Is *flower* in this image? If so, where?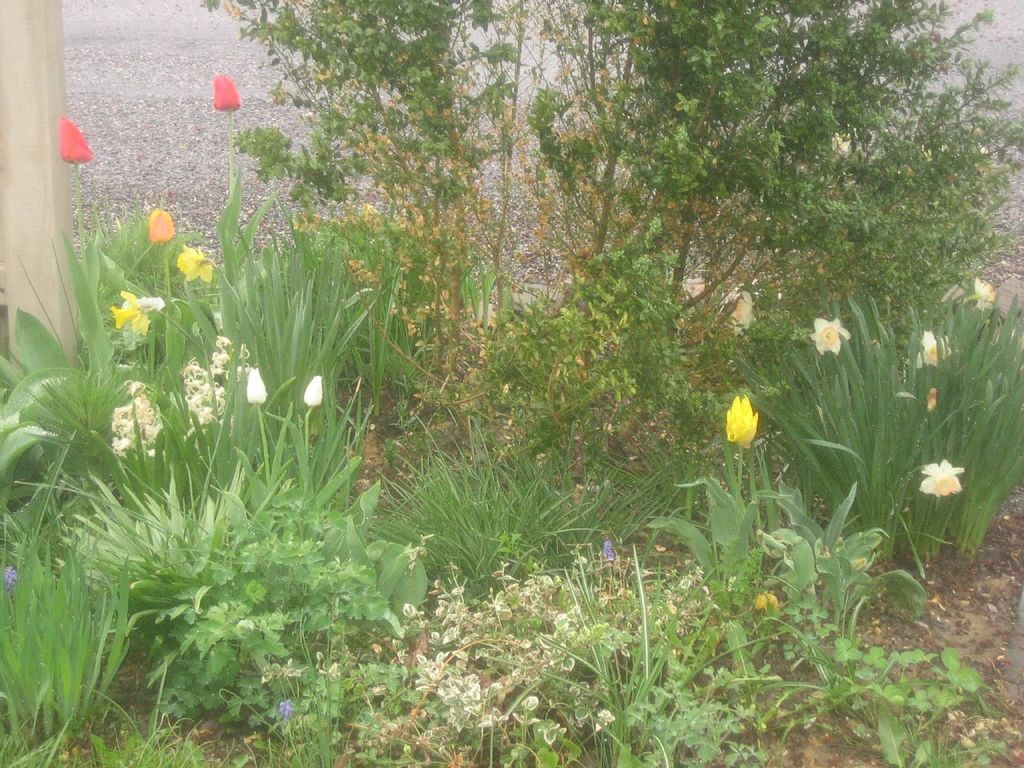
Yes, at (left=914, top=330, right=953, bottom=371).
